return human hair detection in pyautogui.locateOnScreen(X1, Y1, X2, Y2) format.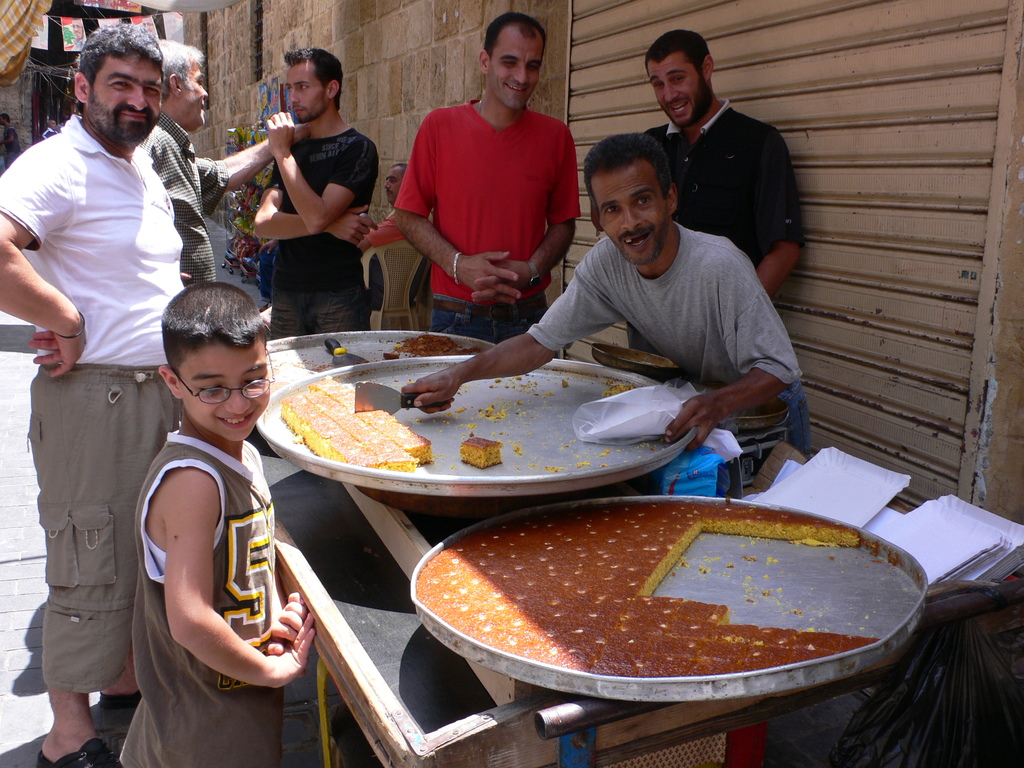
pyautogui.locateOnScreen(160, 283, 271, 380).
